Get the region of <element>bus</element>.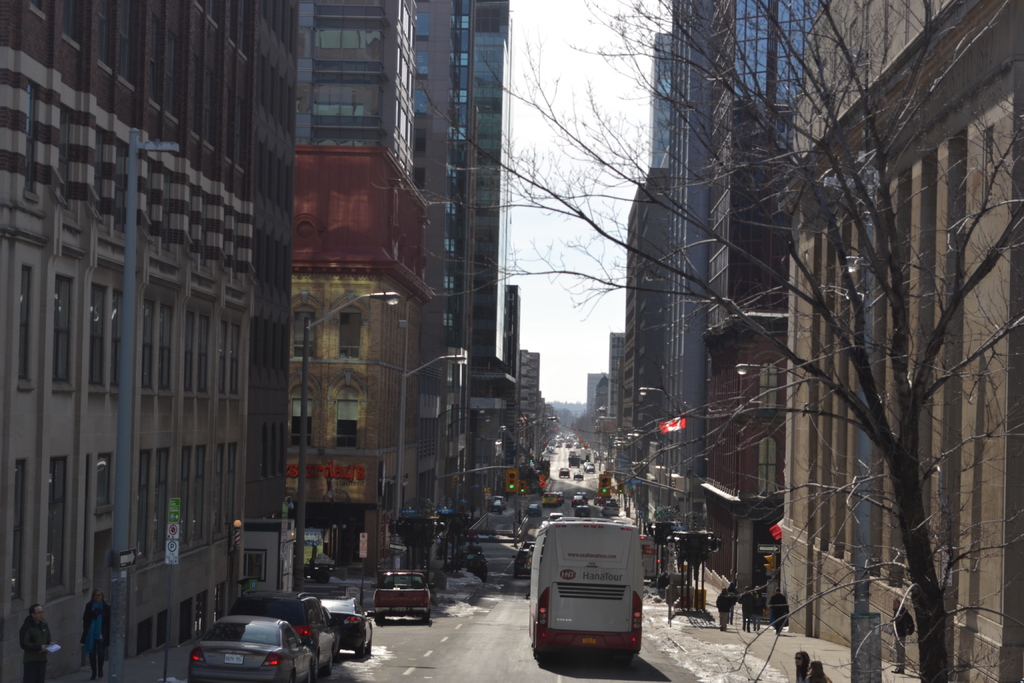
x1=529, y1=515, x2=648, y2=664.
